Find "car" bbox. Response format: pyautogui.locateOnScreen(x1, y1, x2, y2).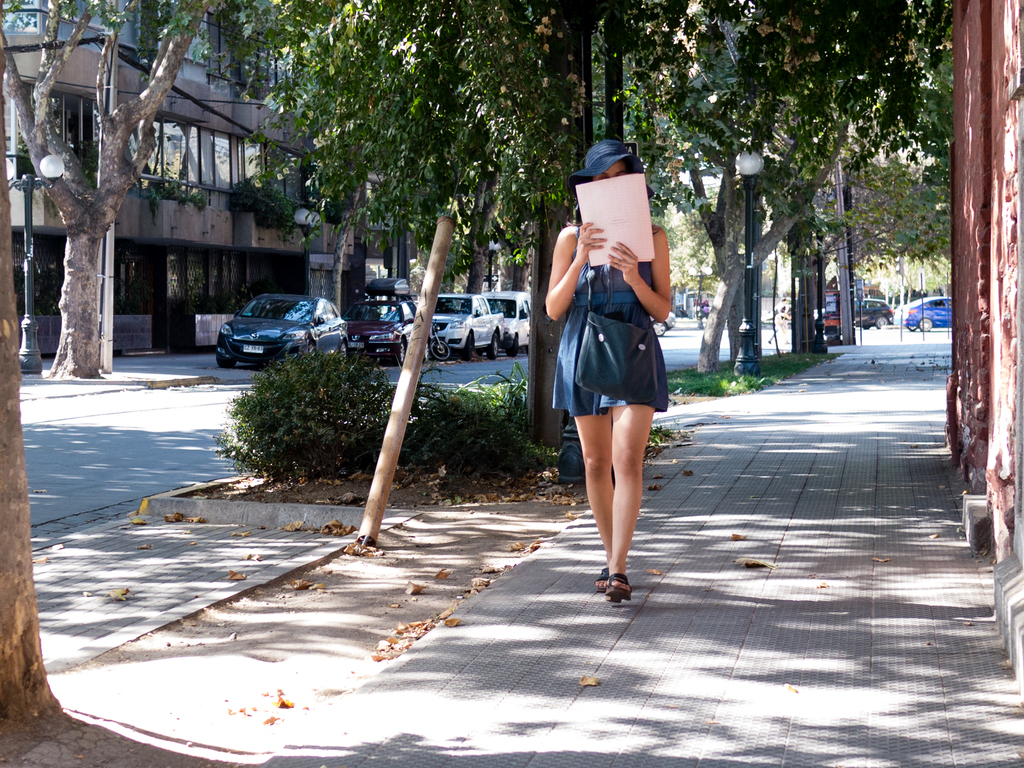
pyautogui.locateOnScreen(894, 287, 963, 335).
